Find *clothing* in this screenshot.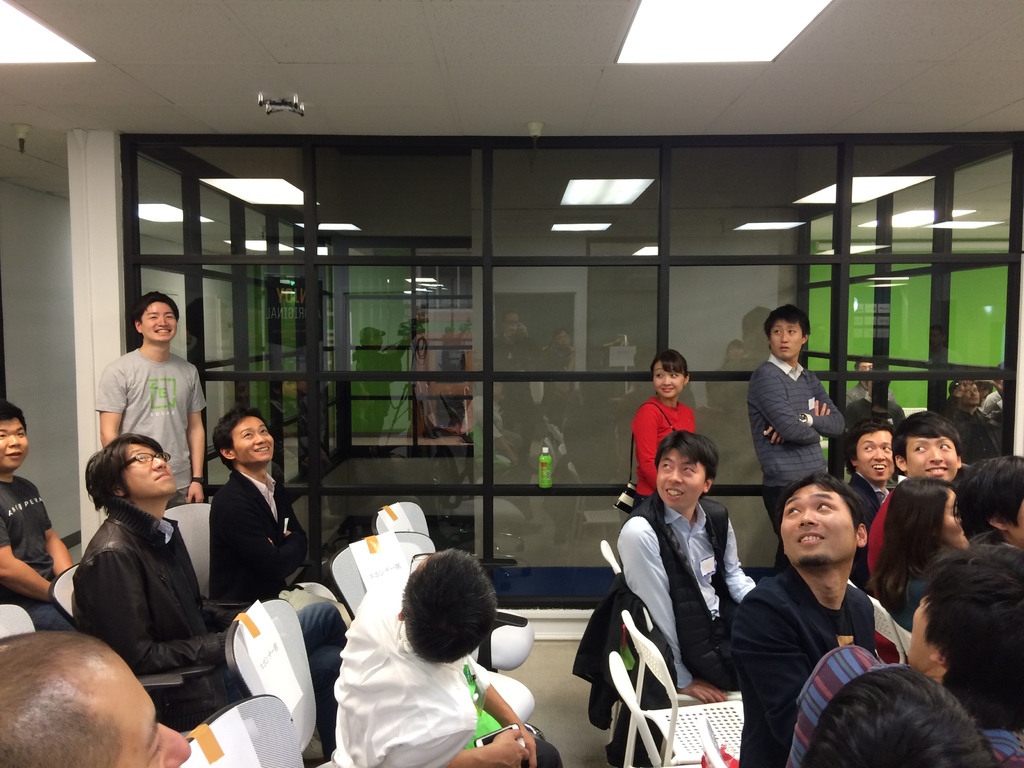
The bounding box for *clothing* is {"left": 335, "top": 575, "right": 479, "bottom": 767}.
